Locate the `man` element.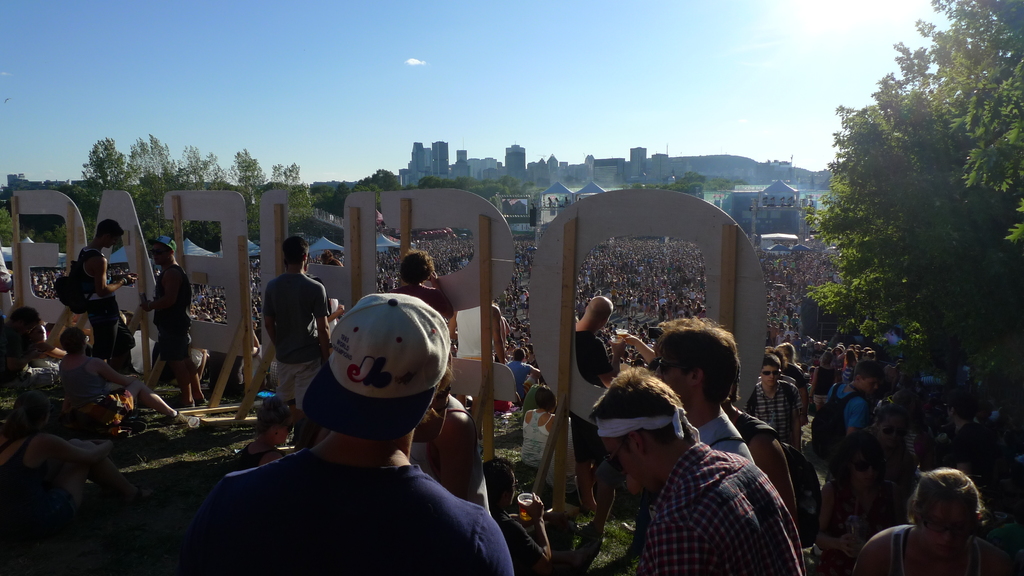
Element bbox: detection(138, 232, 212, 409).
